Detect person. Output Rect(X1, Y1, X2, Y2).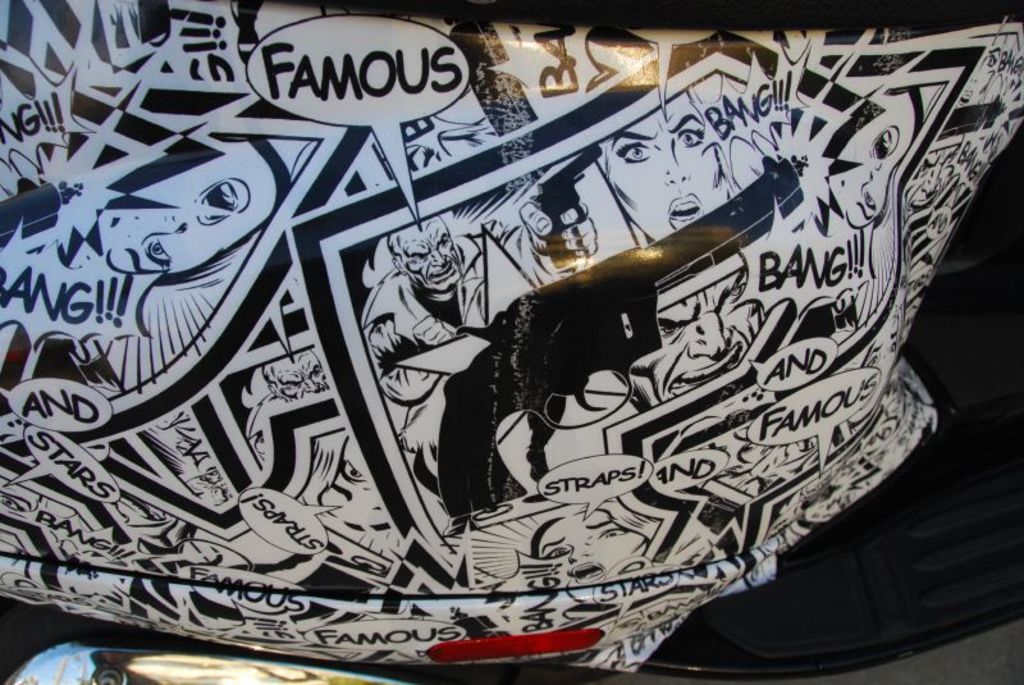
Rect(483, 489, 650, 575).
